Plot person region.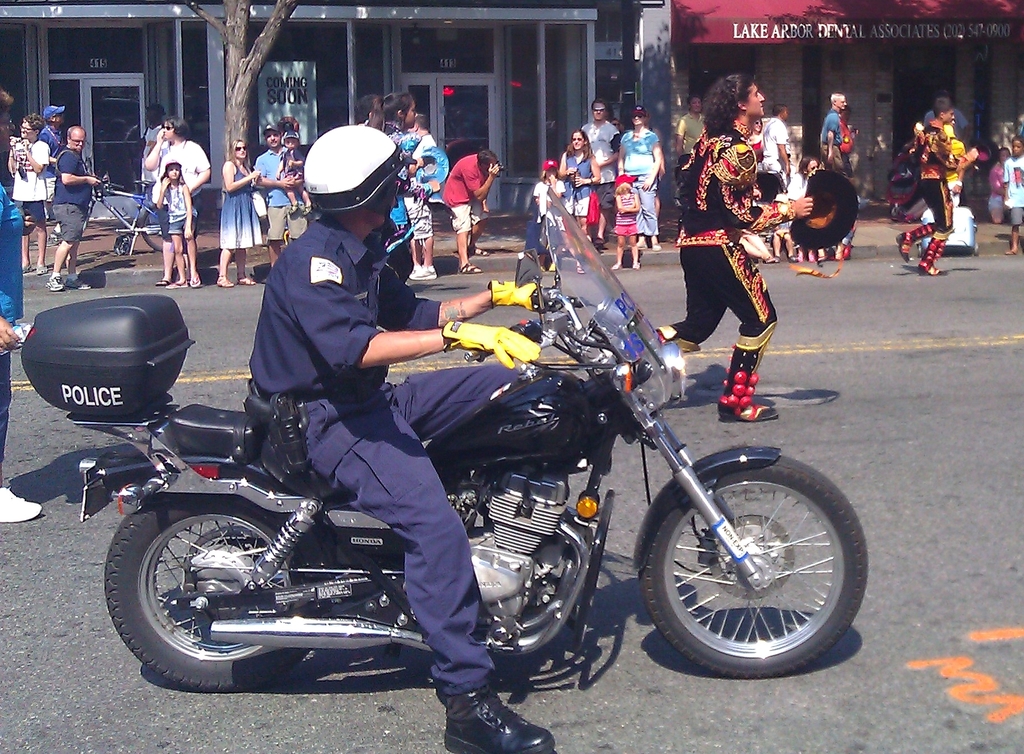
Plotted at (40, 102, 68, 148).
